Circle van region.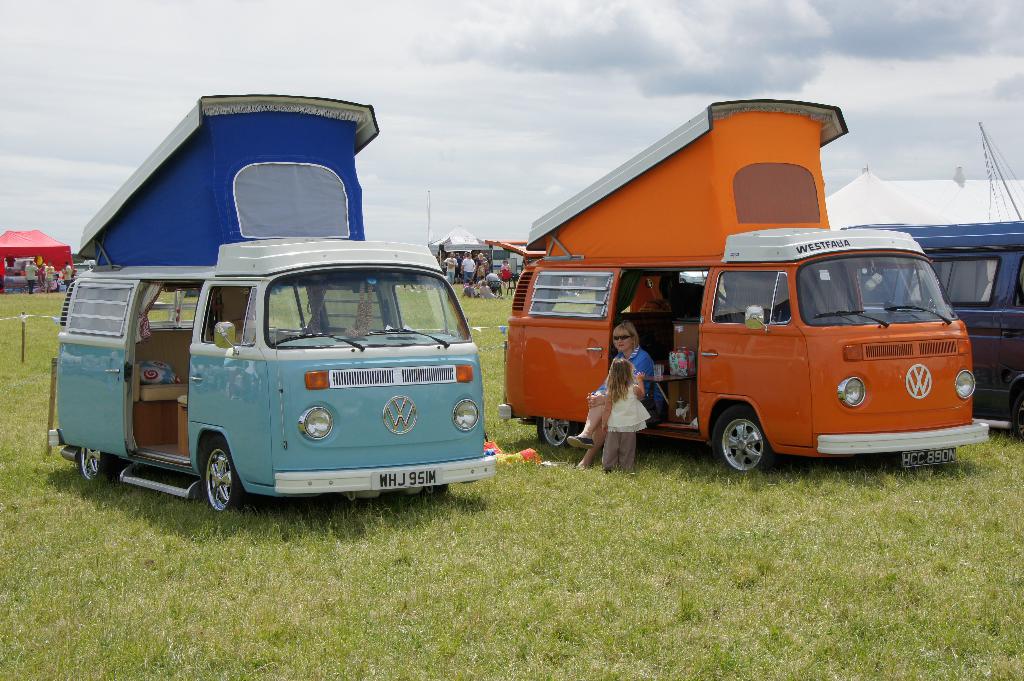
Region: <region>495, 97, 993, 481</region>.
